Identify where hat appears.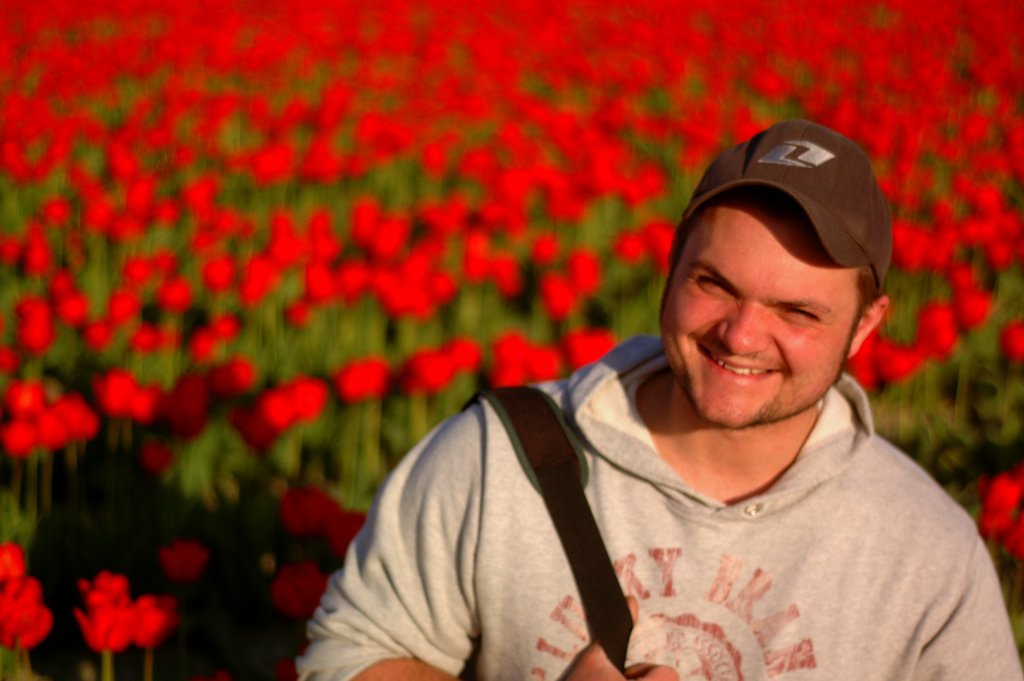
Appears at [680, 120, 887, 293].
